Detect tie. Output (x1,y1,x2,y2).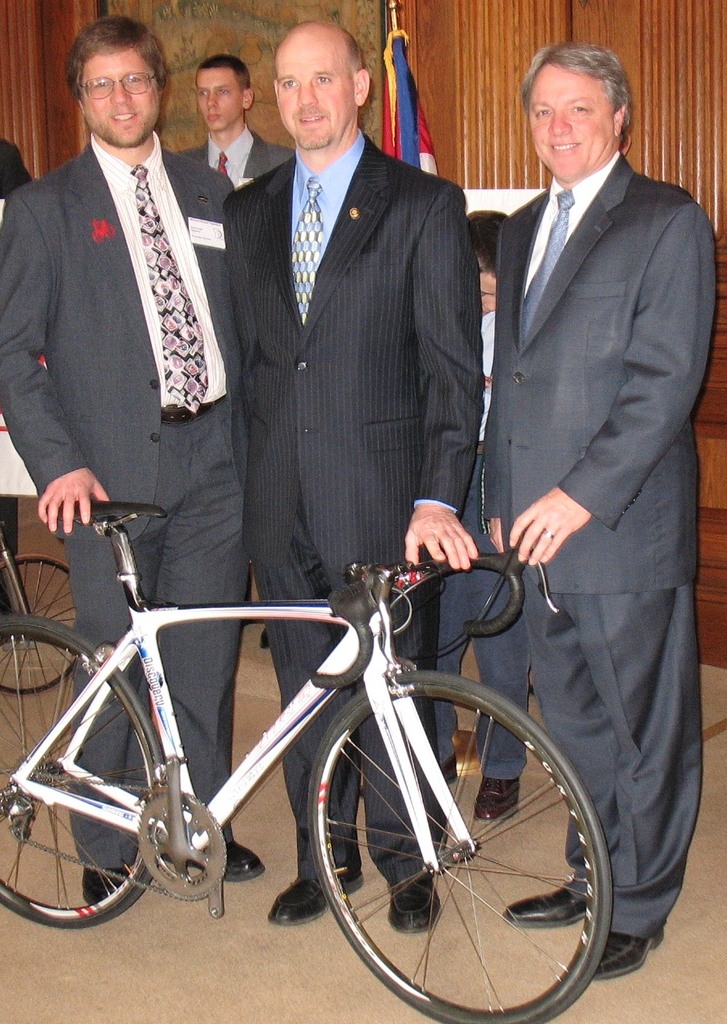
(132,163,212,413).
